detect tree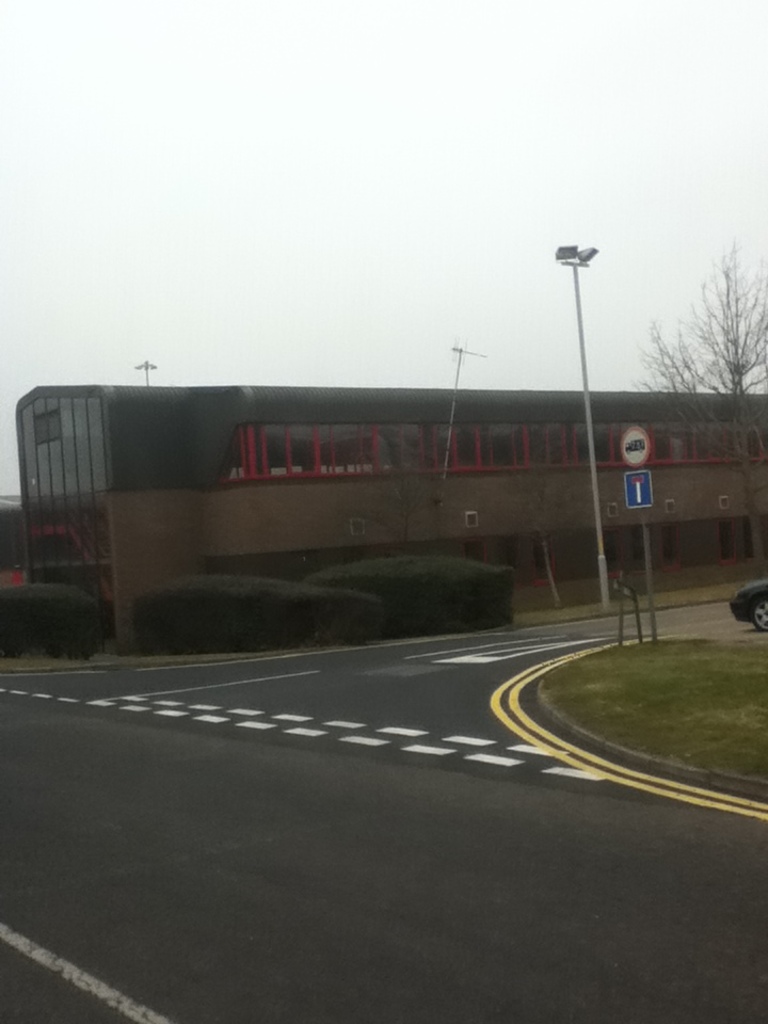
647/224/761/407
